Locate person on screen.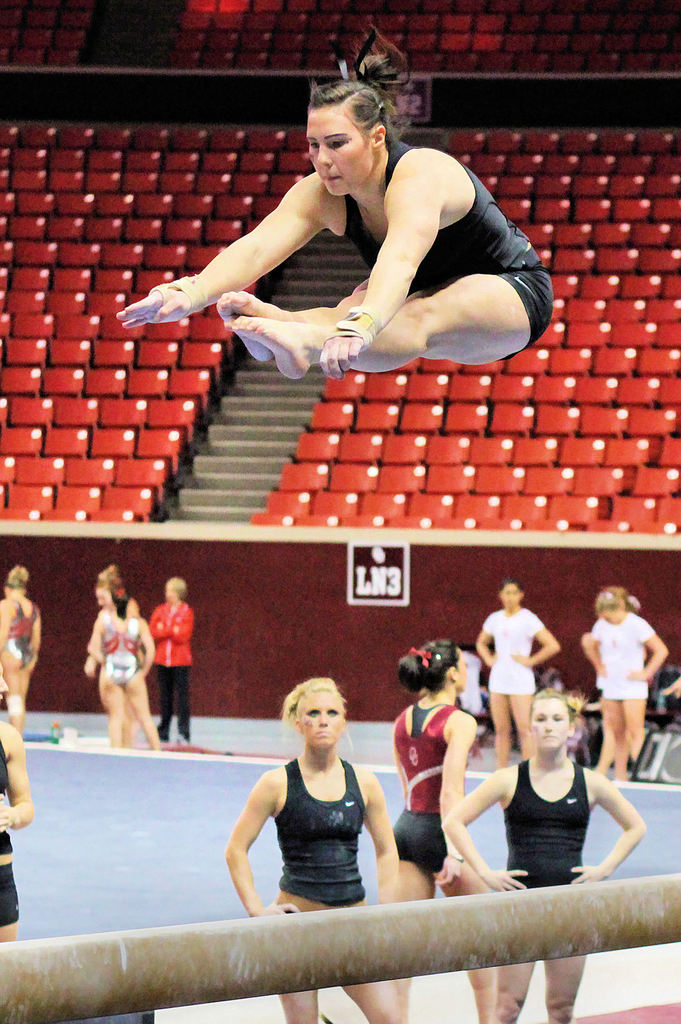
On screen at 92,581,163,751.
